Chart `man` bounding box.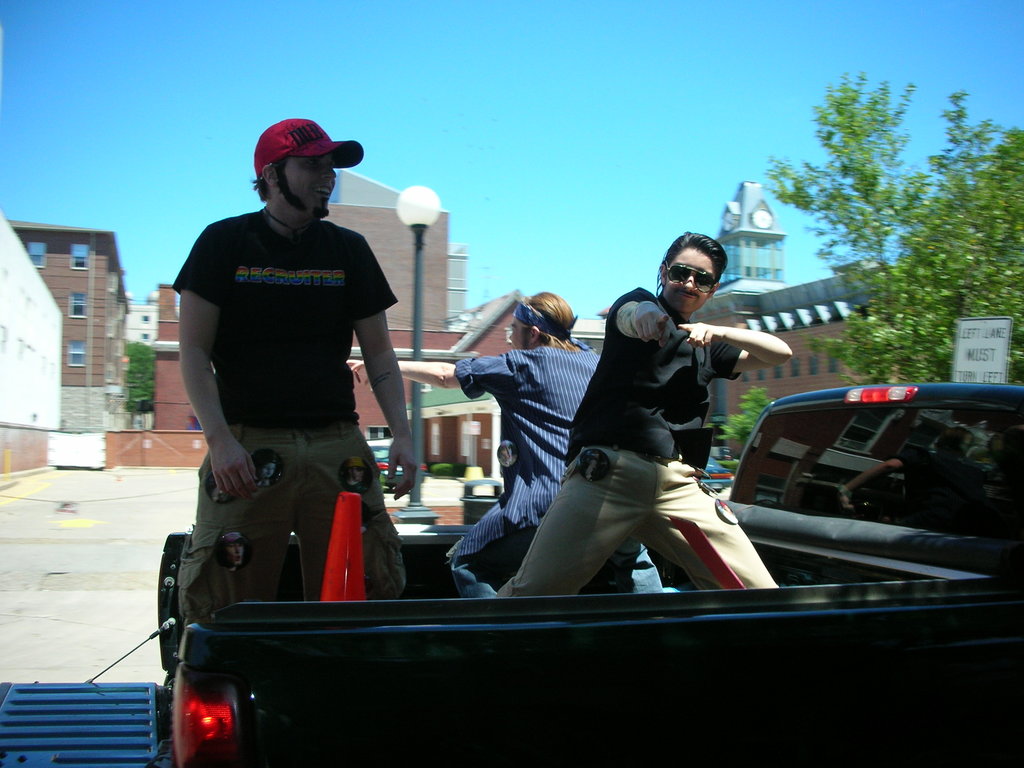
Charted: region(177, 118, 419, 625).
